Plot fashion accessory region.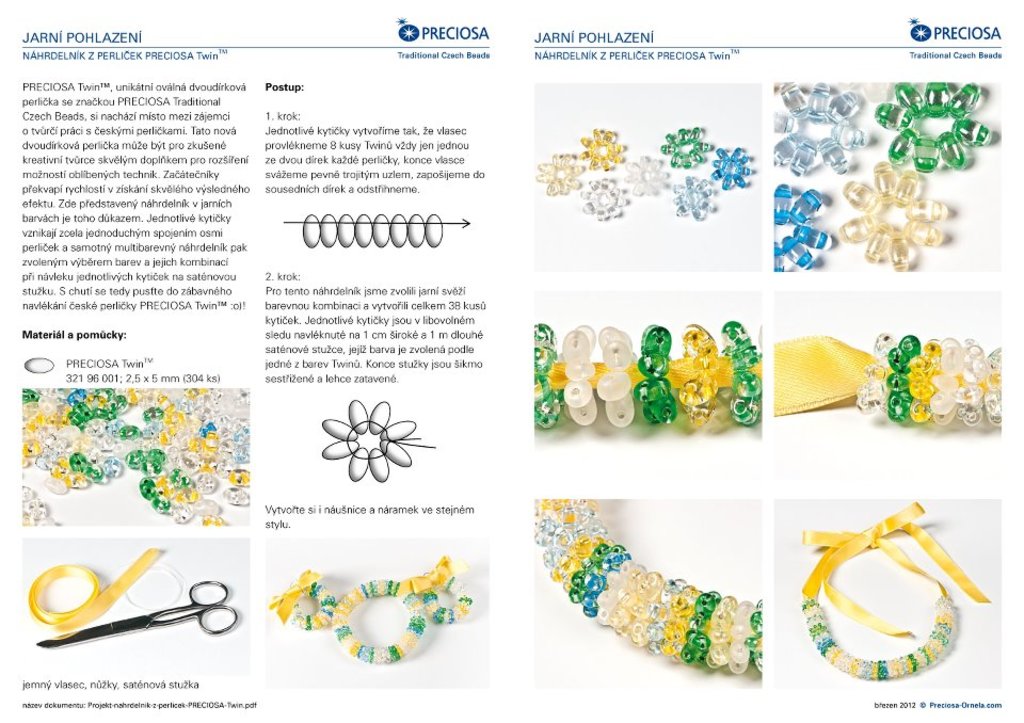
Plotted at BBox(873, 83, 987, 179).
